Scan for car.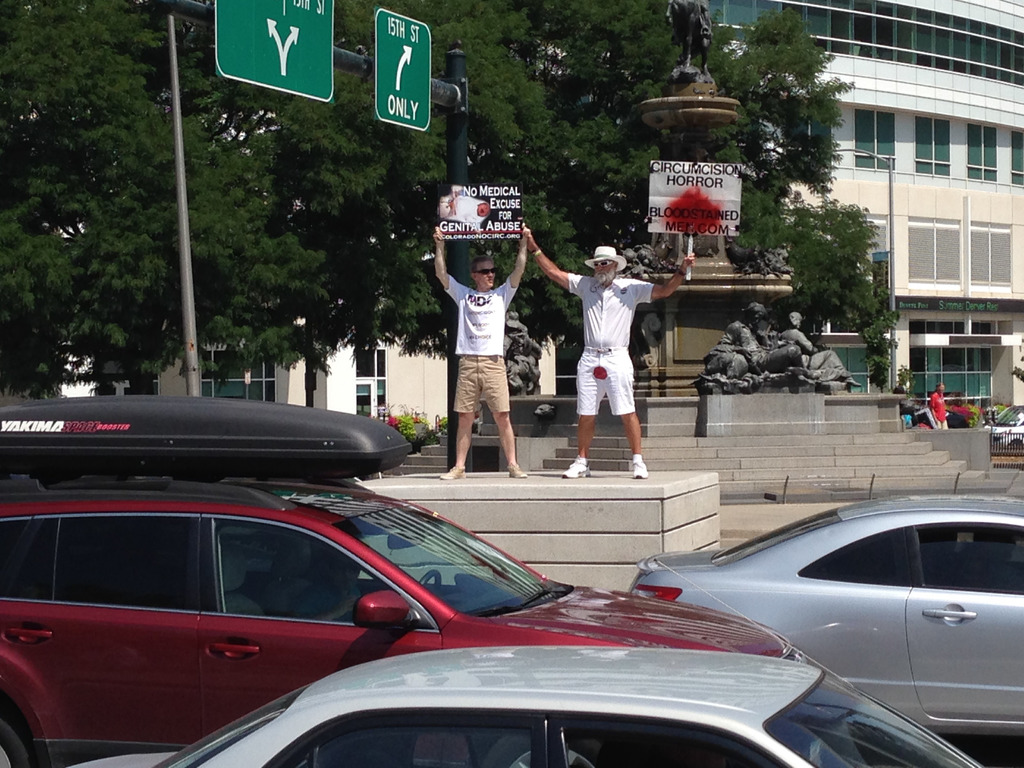
Scan result: [left=986, top=403, right=1023, bottom=451].
